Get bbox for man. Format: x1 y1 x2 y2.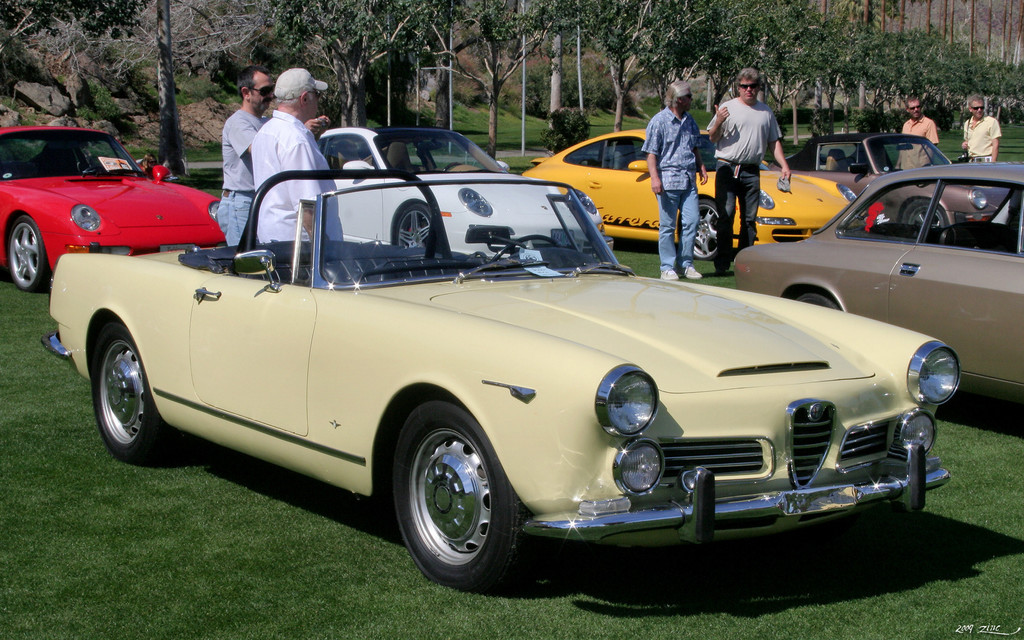
961 92 1002 161.
